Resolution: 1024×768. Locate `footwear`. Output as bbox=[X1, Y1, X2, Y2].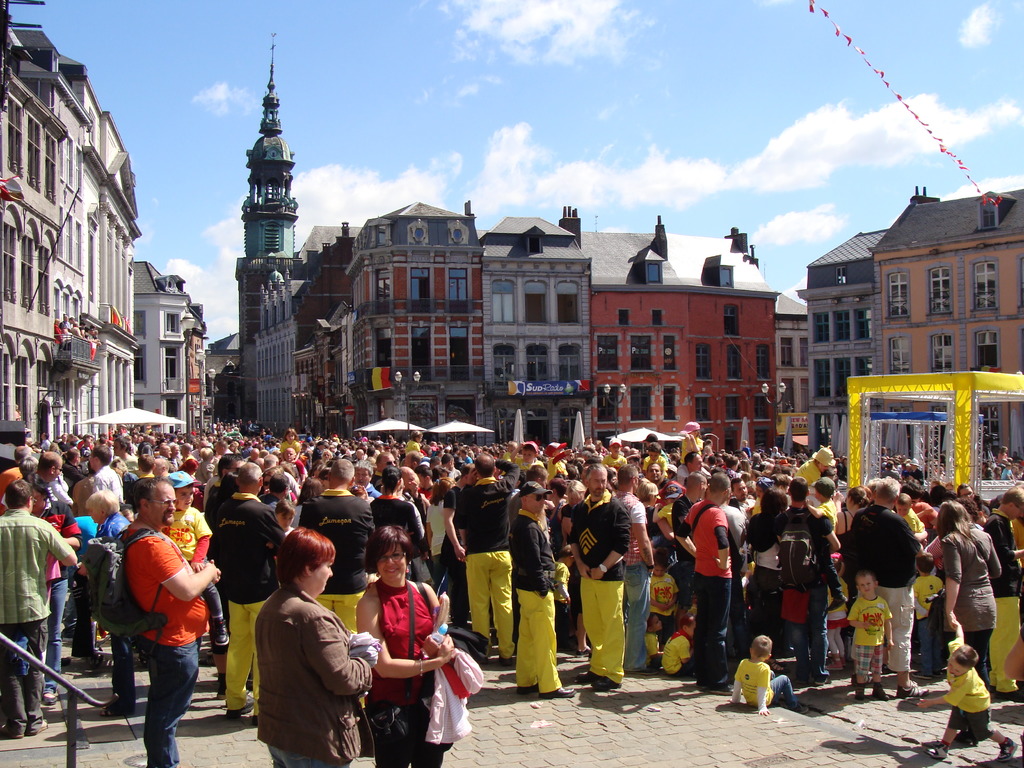
bbox=[98, 705, 132, 719].
